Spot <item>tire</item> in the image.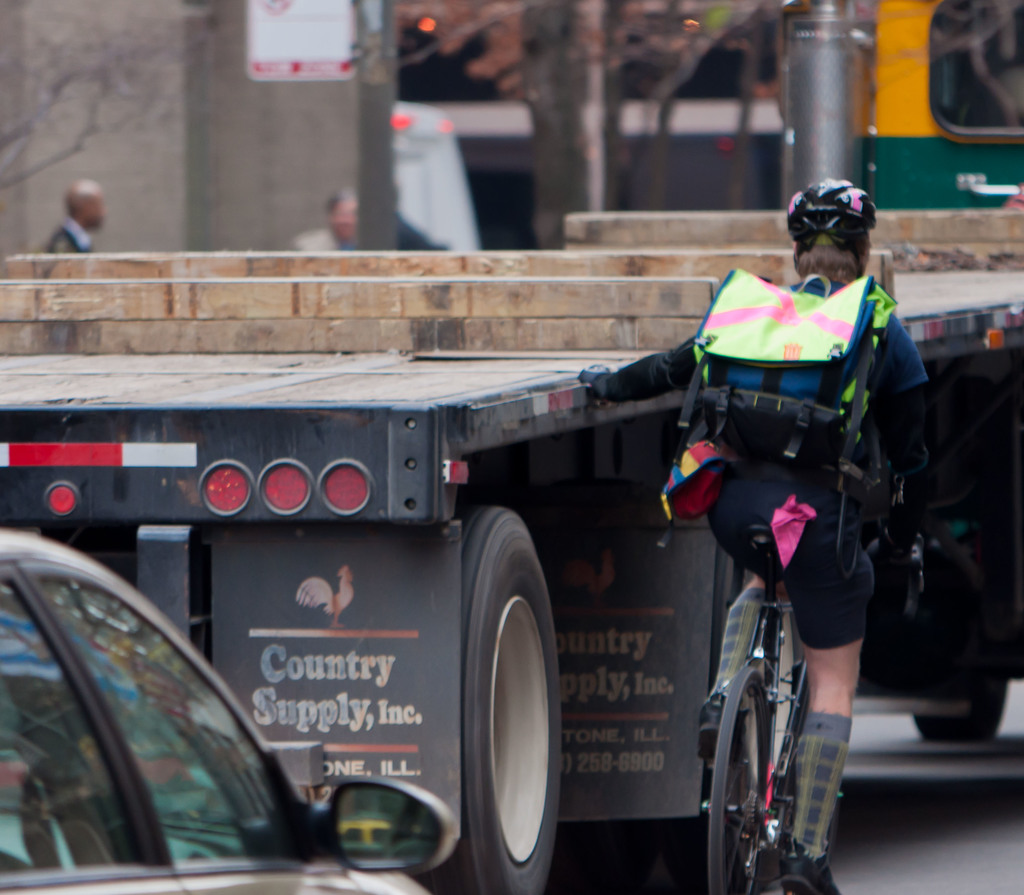
<item>tire</item> found at rect(451, 506, 567, 889).
